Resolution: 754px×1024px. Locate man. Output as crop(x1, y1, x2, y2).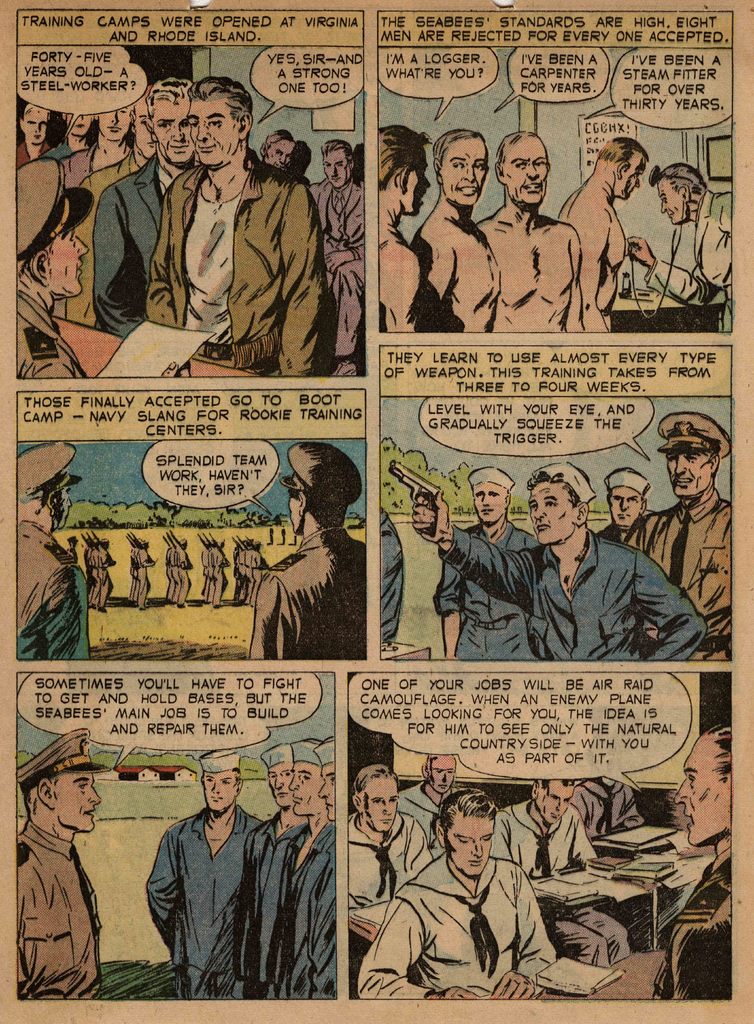
crop(566, 773, 643, 848).
